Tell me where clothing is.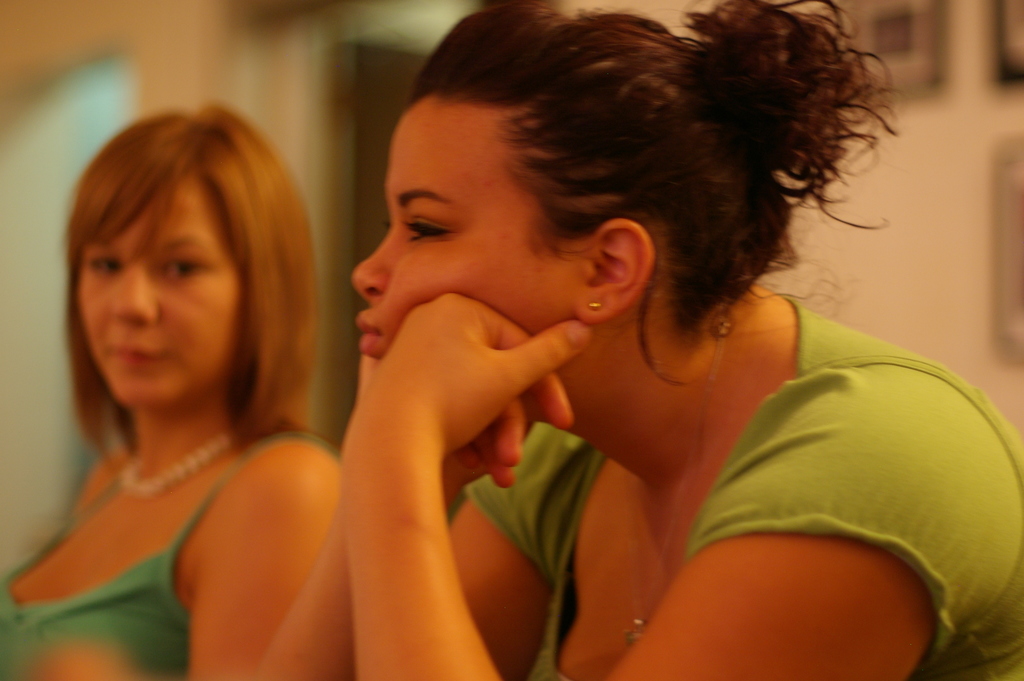
clothing is at (x1=0, y1=455, x2=259, y2=680).
